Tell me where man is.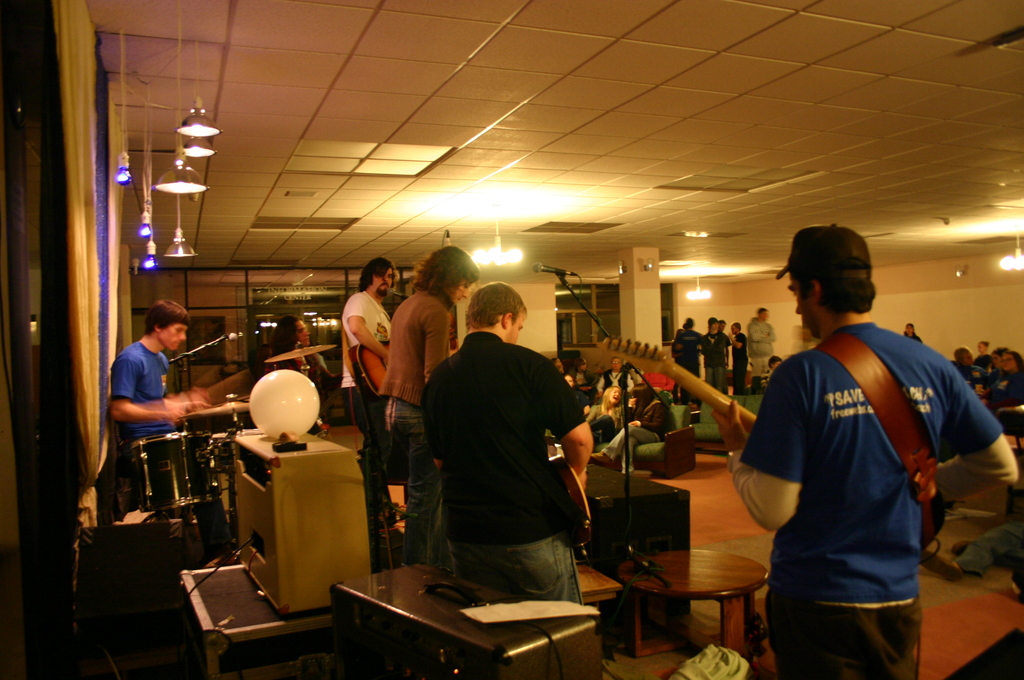
man is at <bbox>728, 318, 746, 395</bbox>.
